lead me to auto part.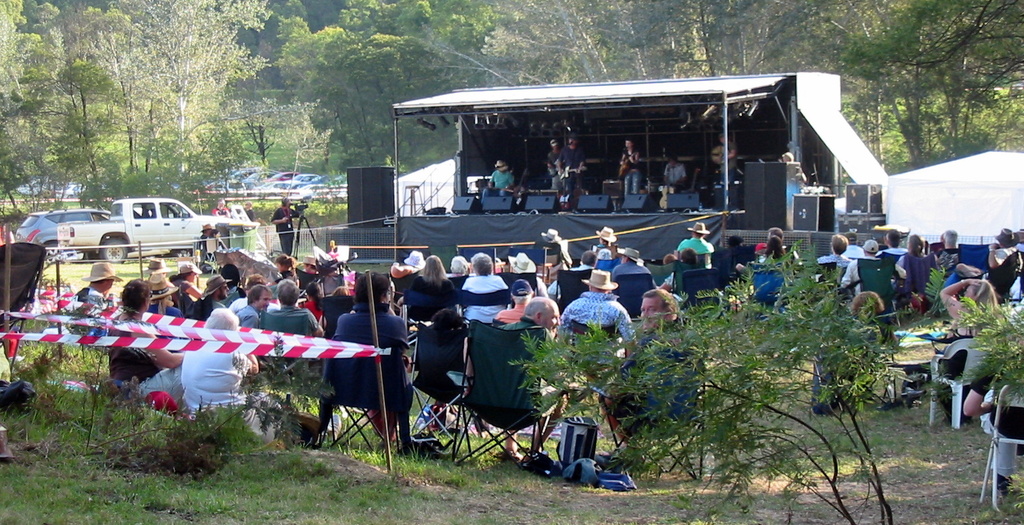
Lead to crop(44, 209, 94, 225).
